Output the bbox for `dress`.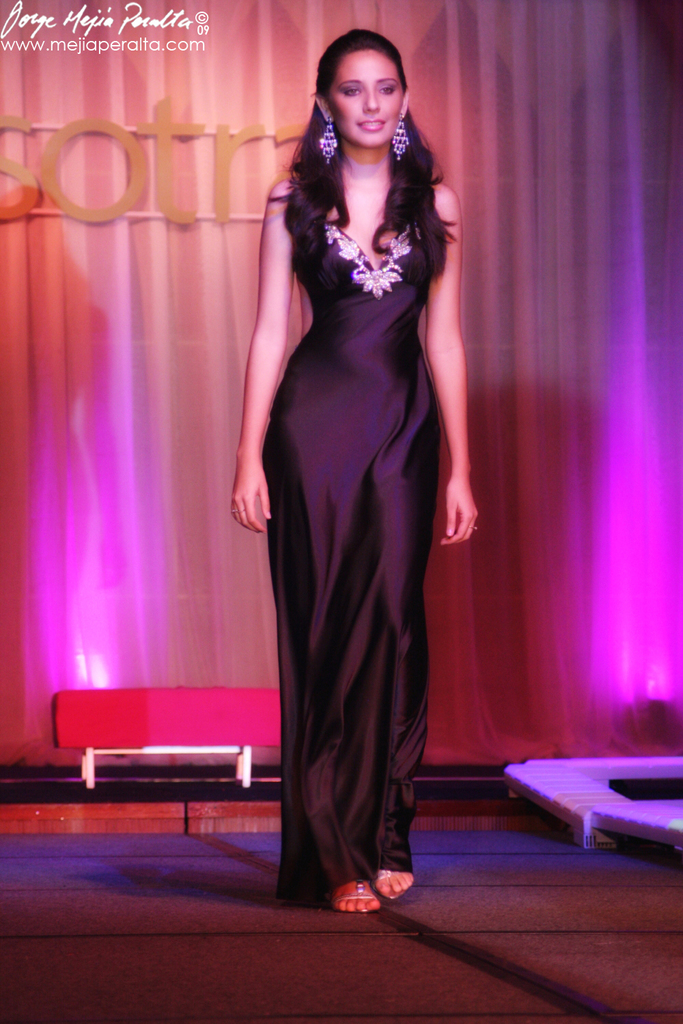
crop(236, 180, 459, 917).
